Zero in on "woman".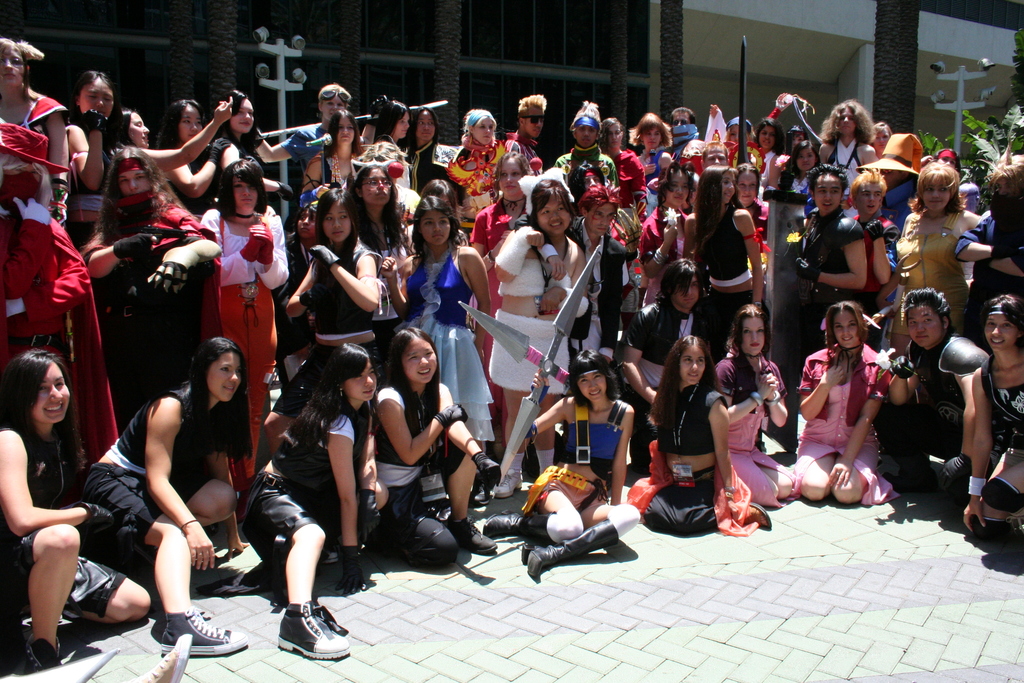
Zeroed in: [left=480, top=349, right=640, bottom=578].
